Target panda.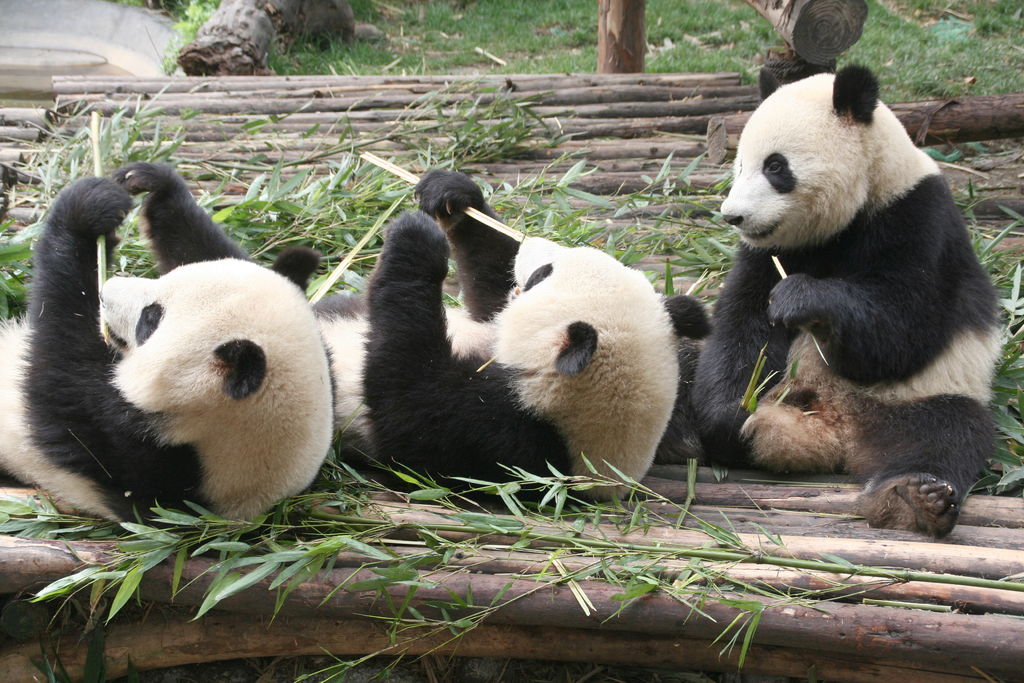
Target region: x1=0, y1=156, x2=334, y2=531.
